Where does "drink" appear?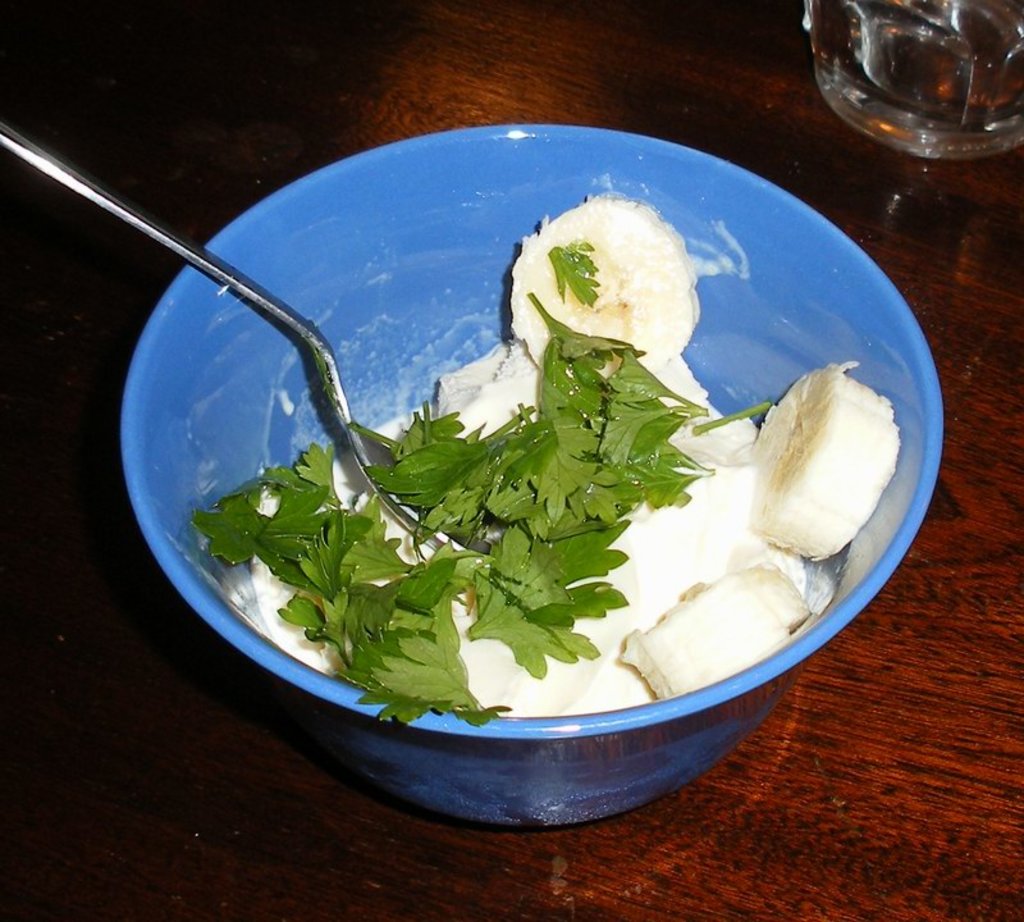
Appears at BBox(806, 0, 1023, 158).
